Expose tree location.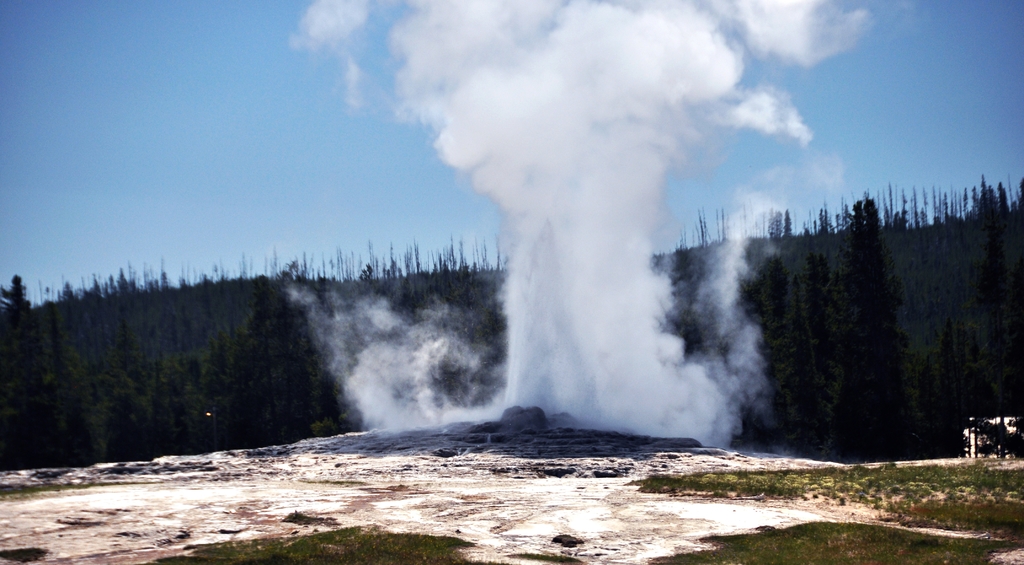
Exposed at (657, 175, 1023, 455).
